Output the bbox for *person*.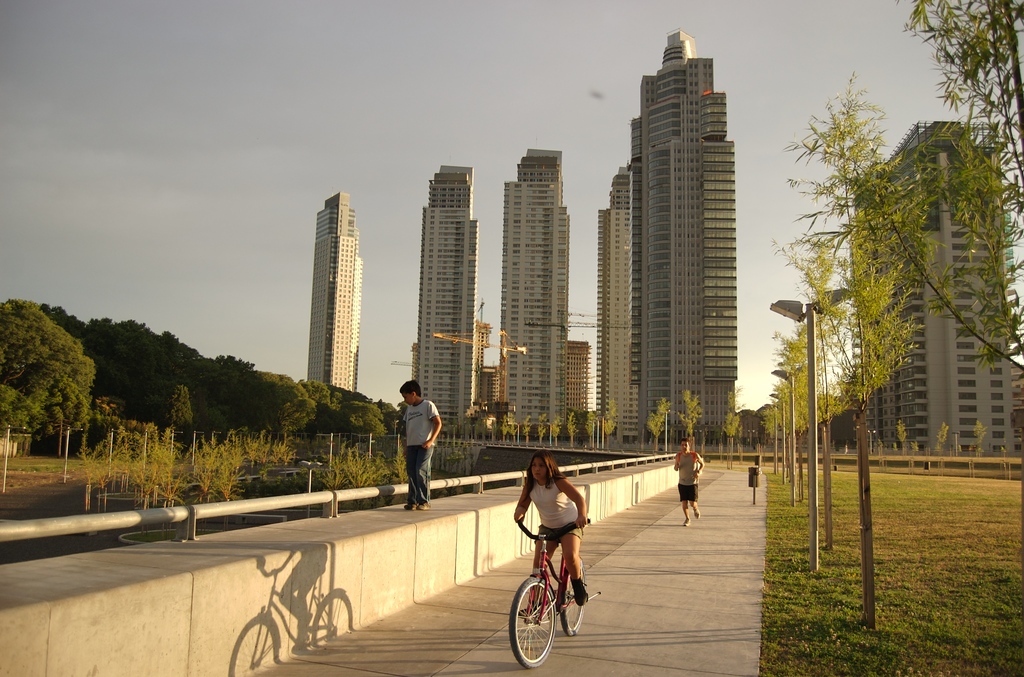
box(398, 375, 441, 512).
